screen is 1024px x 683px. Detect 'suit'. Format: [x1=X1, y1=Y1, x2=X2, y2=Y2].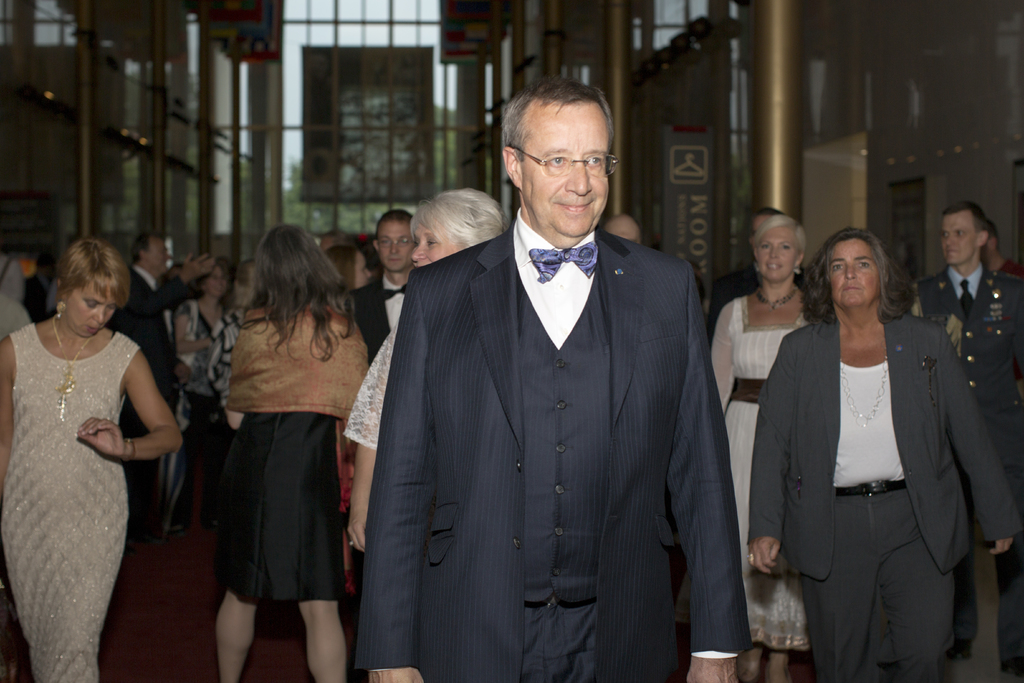
[x1=348, y1=278, x2=406, y2=367].
